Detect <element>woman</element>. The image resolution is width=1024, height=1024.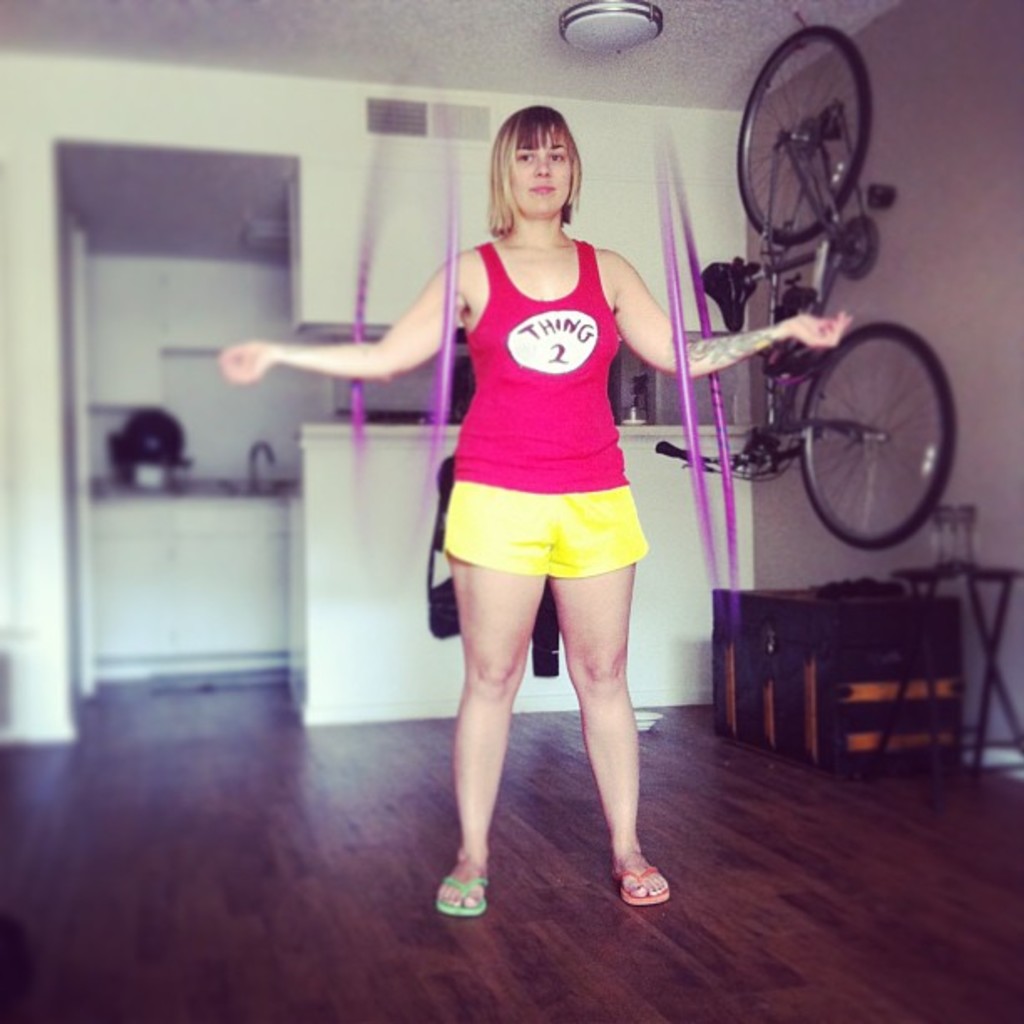
Rect(360, 90, 750, 760).
